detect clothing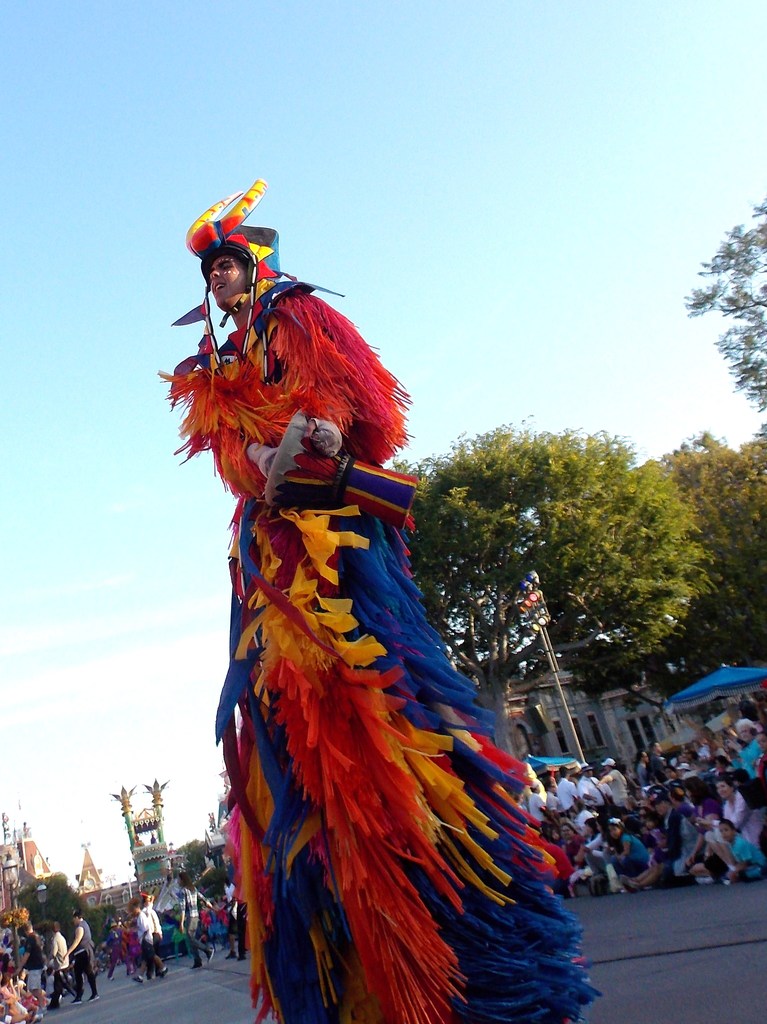
crop(143, 939, 166, 975)
